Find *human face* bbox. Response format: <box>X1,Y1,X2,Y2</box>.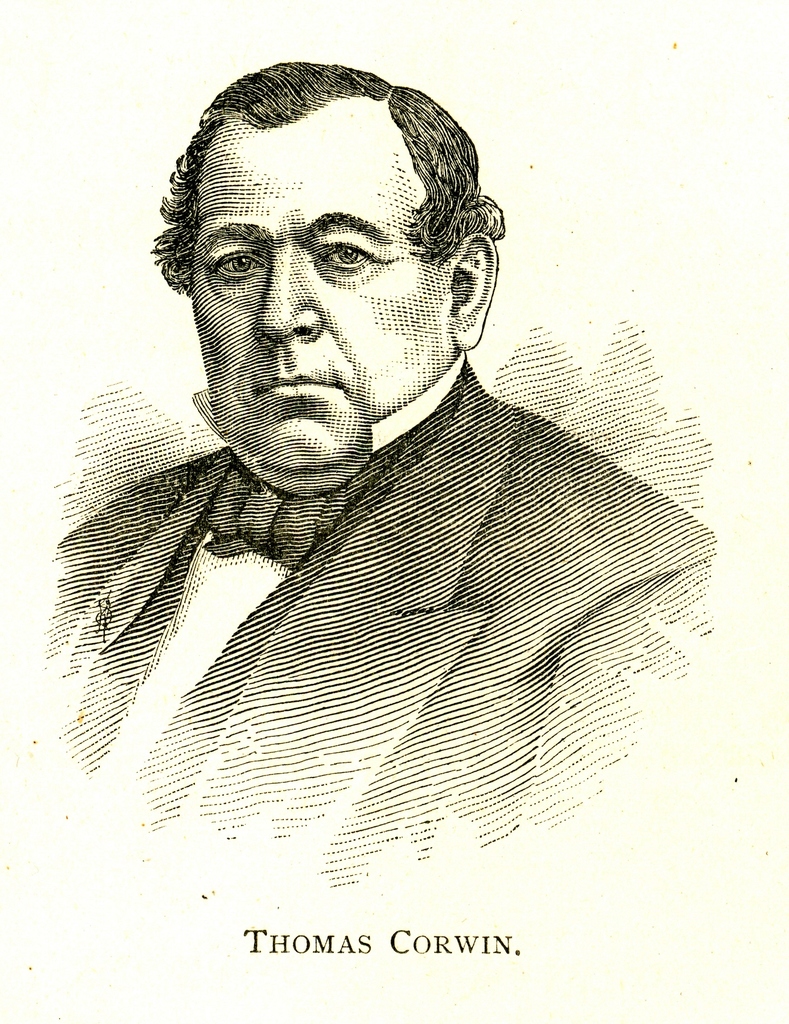
<box>189,143,444,480</box>.
